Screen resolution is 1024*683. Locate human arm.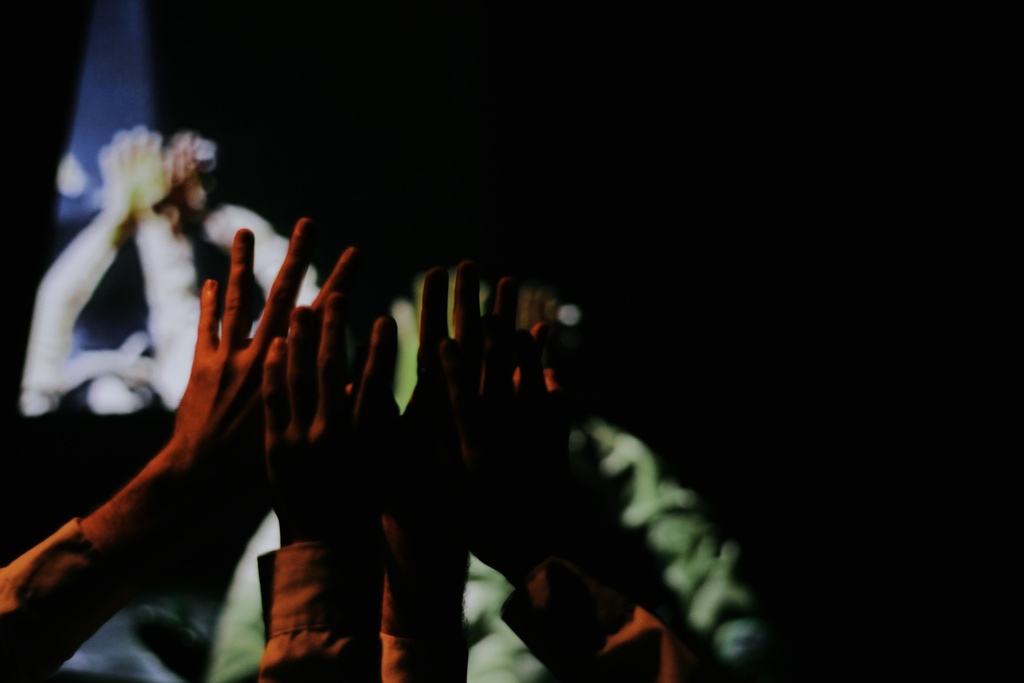
[left=383, top=254, right=493, bottom=676].
